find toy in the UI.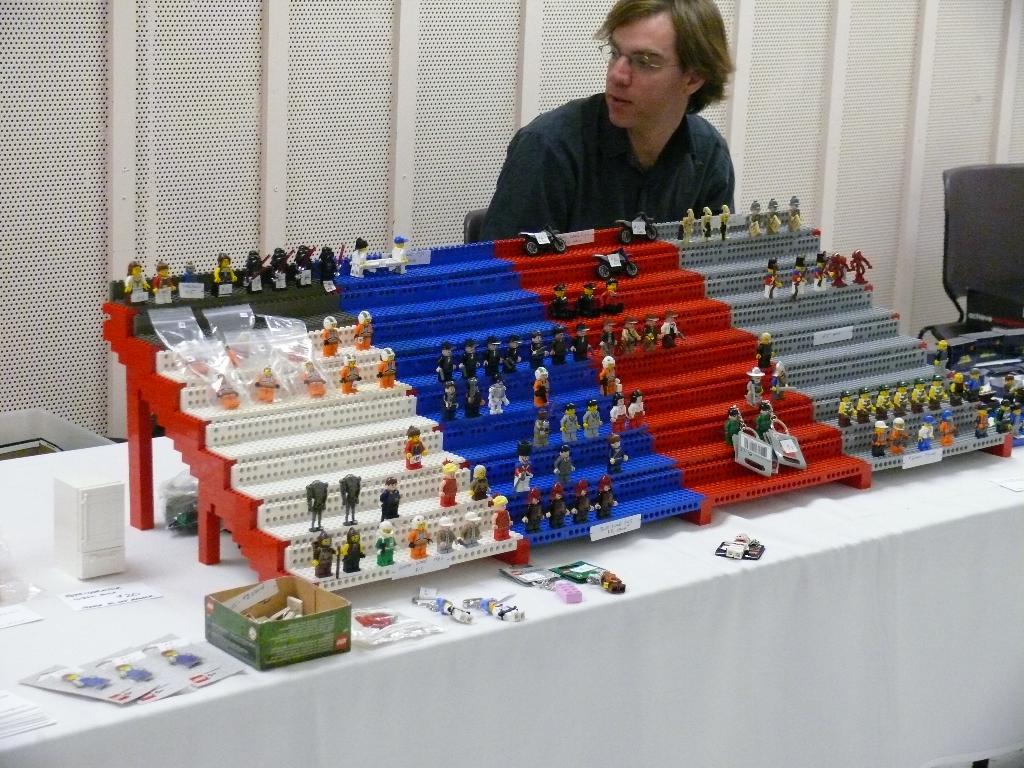
UI element at region(323, 246, 330, 280).
